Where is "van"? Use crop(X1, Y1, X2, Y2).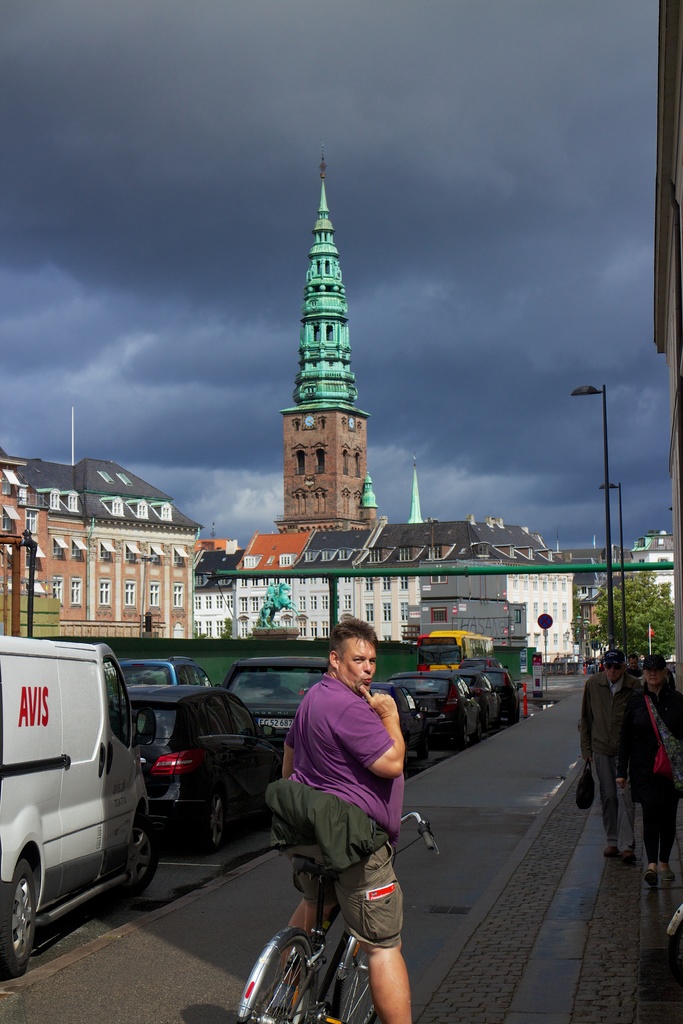
crop(0, 636, 162, 980).
